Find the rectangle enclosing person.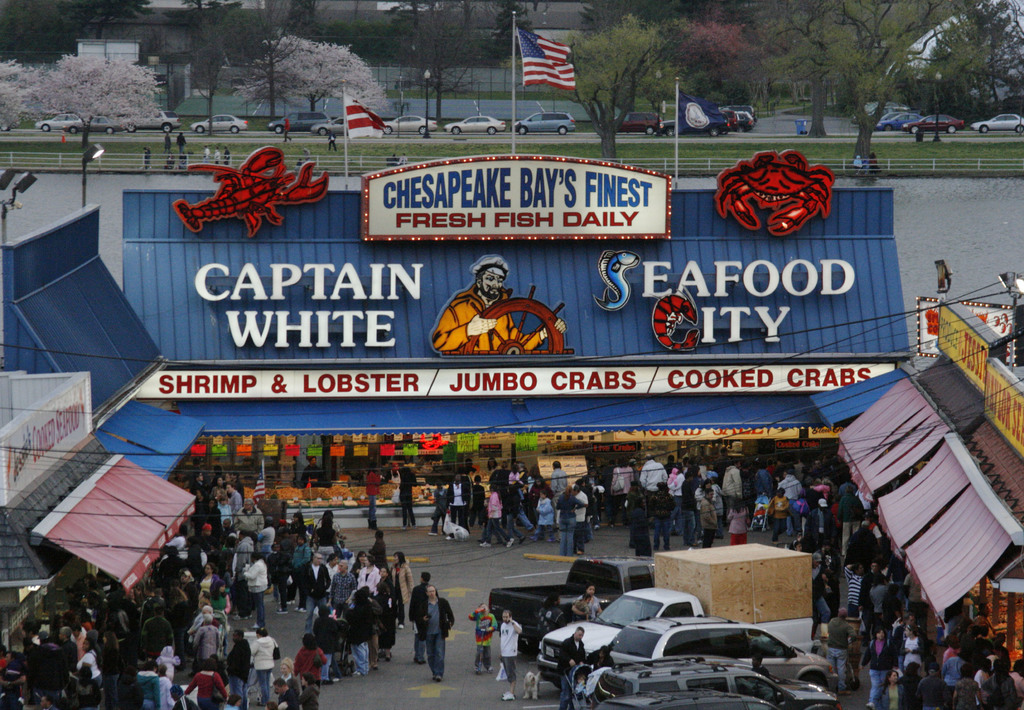
549:482:584:552.
